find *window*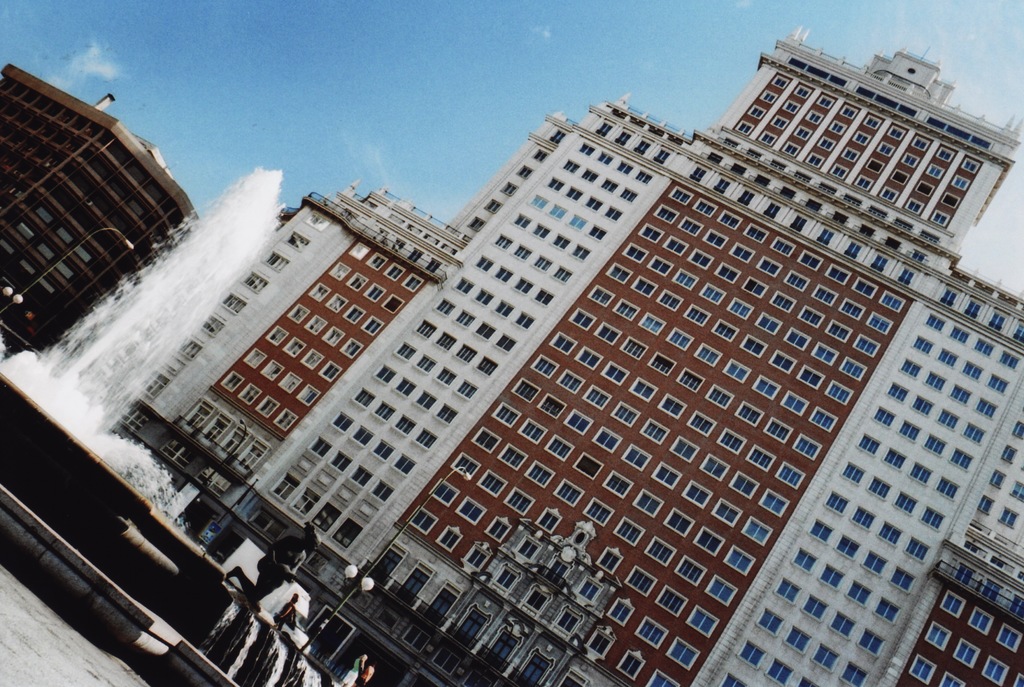
[385,261,403,281]
